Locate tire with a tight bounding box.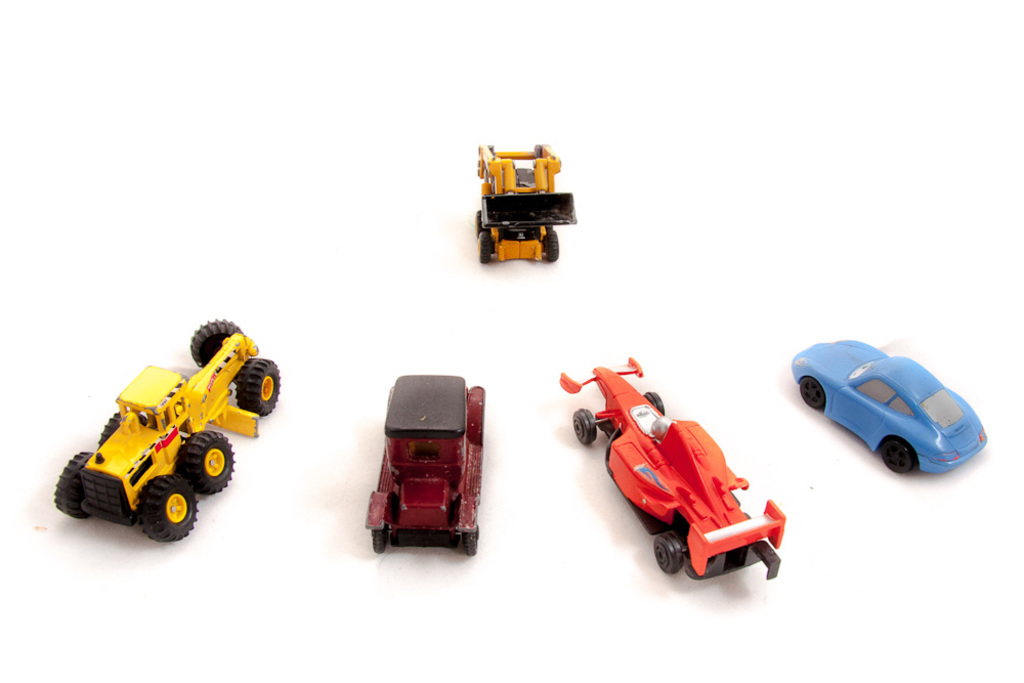
x1=881 y1=437 x2=912 y2=477.
